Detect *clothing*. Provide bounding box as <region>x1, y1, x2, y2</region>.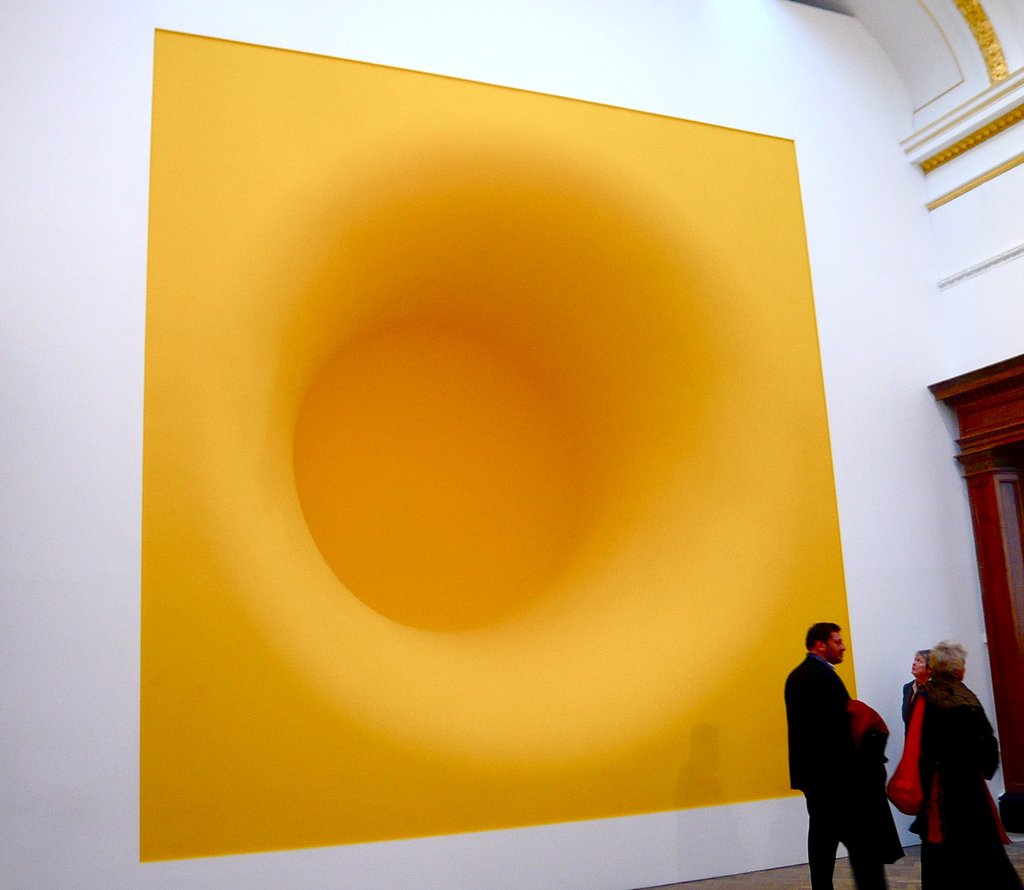
<region>901, 680, 927, 731</region>.
